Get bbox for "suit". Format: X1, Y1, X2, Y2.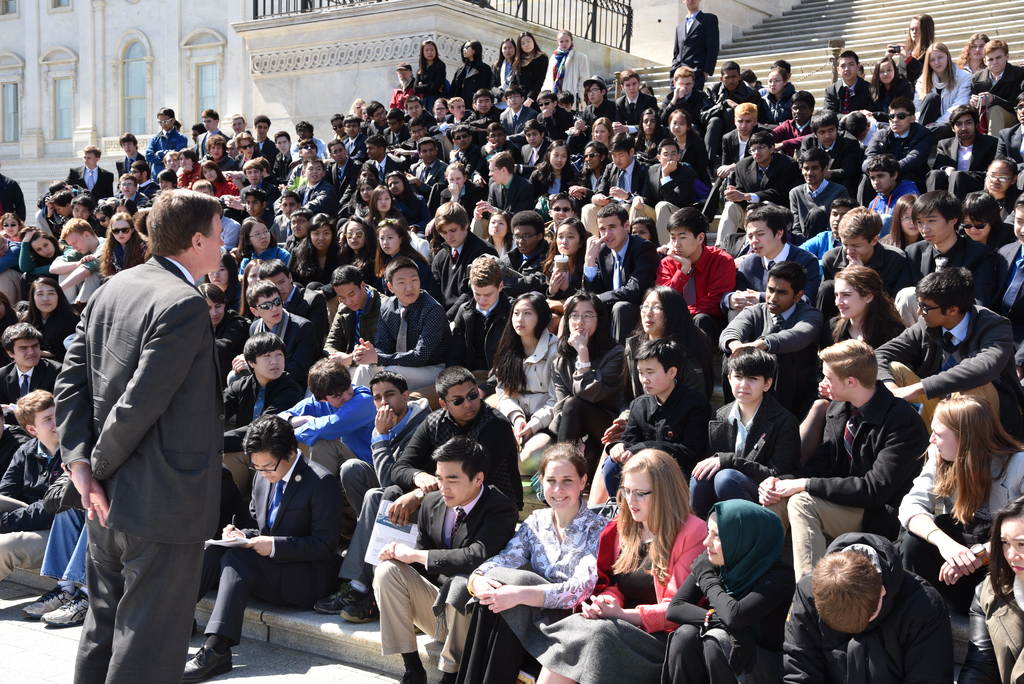
374, 478, 520, 672.
